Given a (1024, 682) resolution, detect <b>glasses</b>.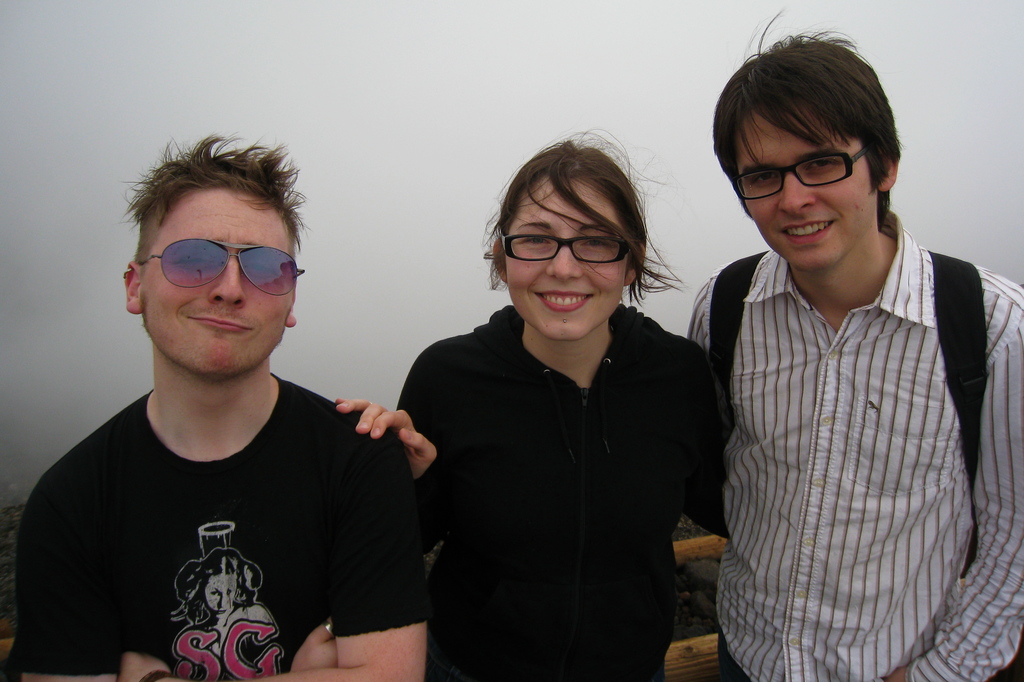
Rect(135, 240, 307, 302).
